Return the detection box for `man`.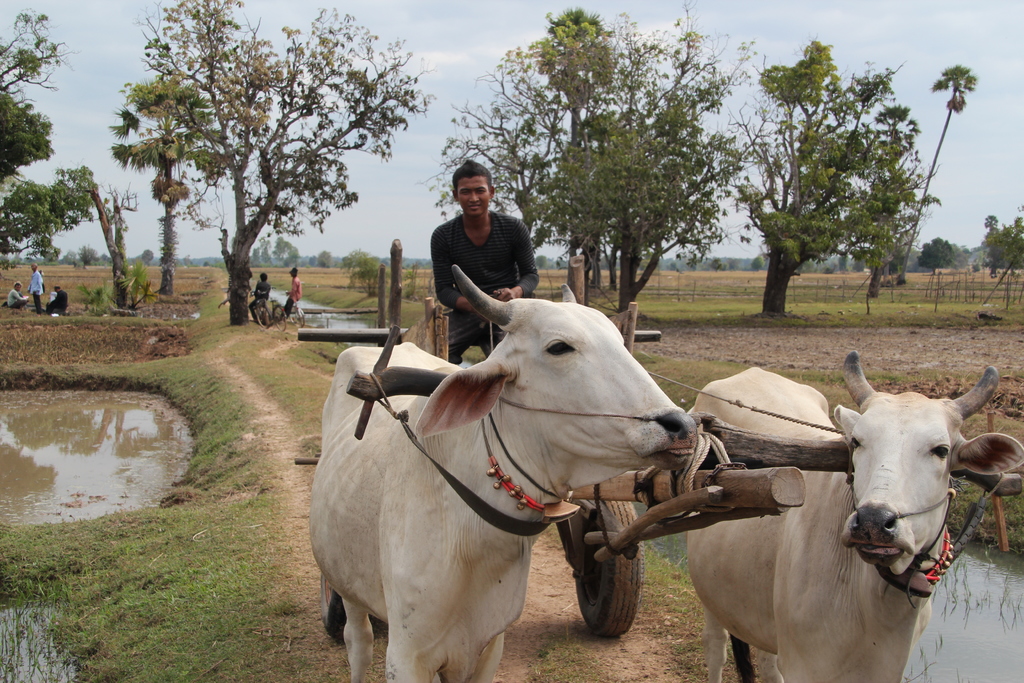
[51, 282, 72, 314].
